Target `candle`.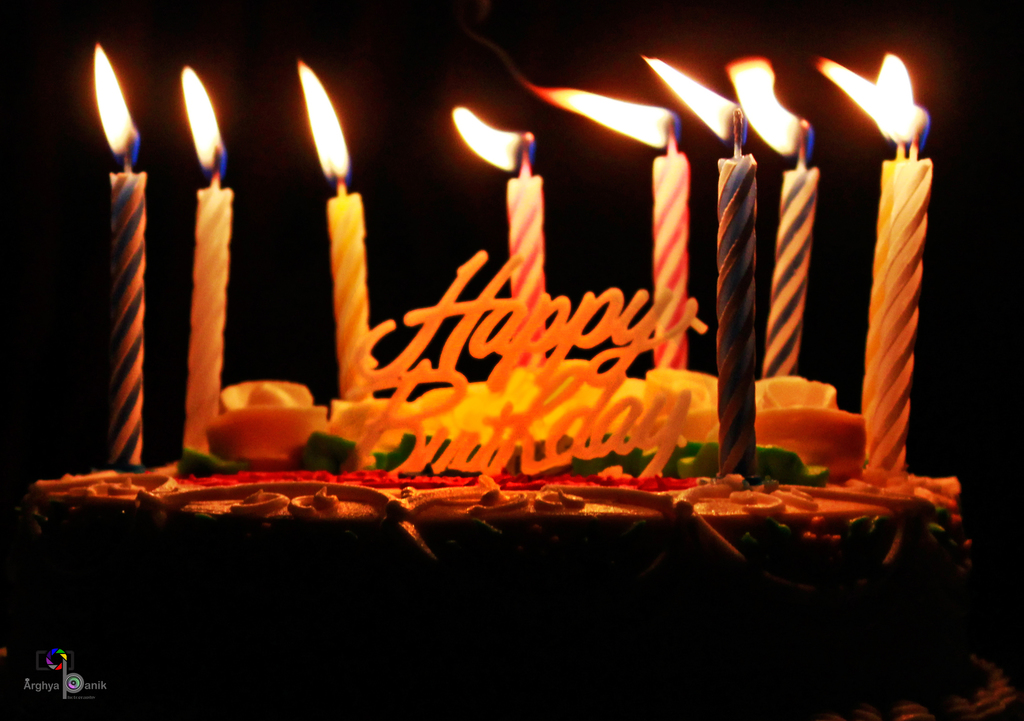
Target region: {"x1": 640, "y1": 56, "x2": 758, "y2": 474}.
